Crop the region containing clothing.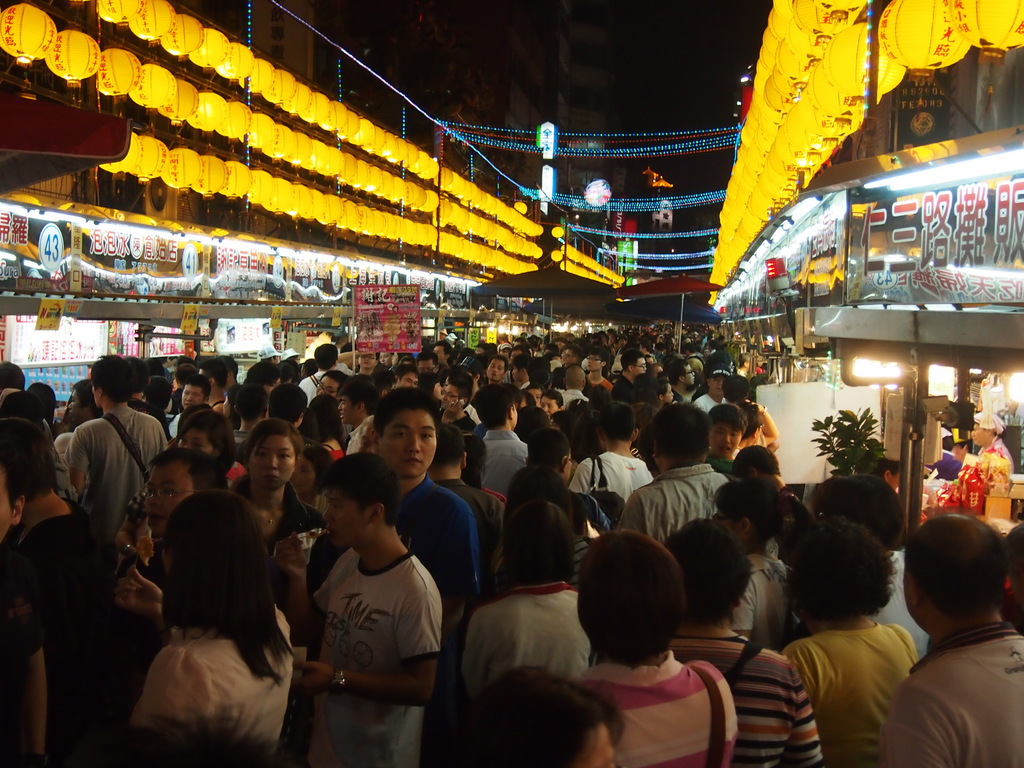
Crop region: x1=286 y1=509 x2=446 y2=739.
